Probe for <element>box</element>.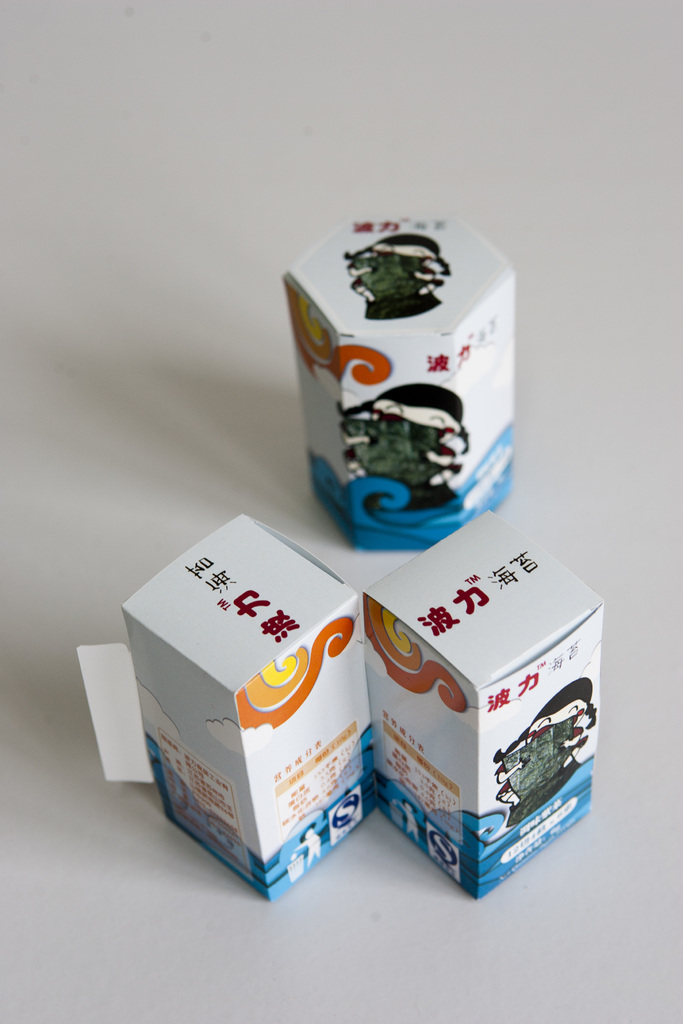
Probe result: bbox=[282, 202, 534, 548].
